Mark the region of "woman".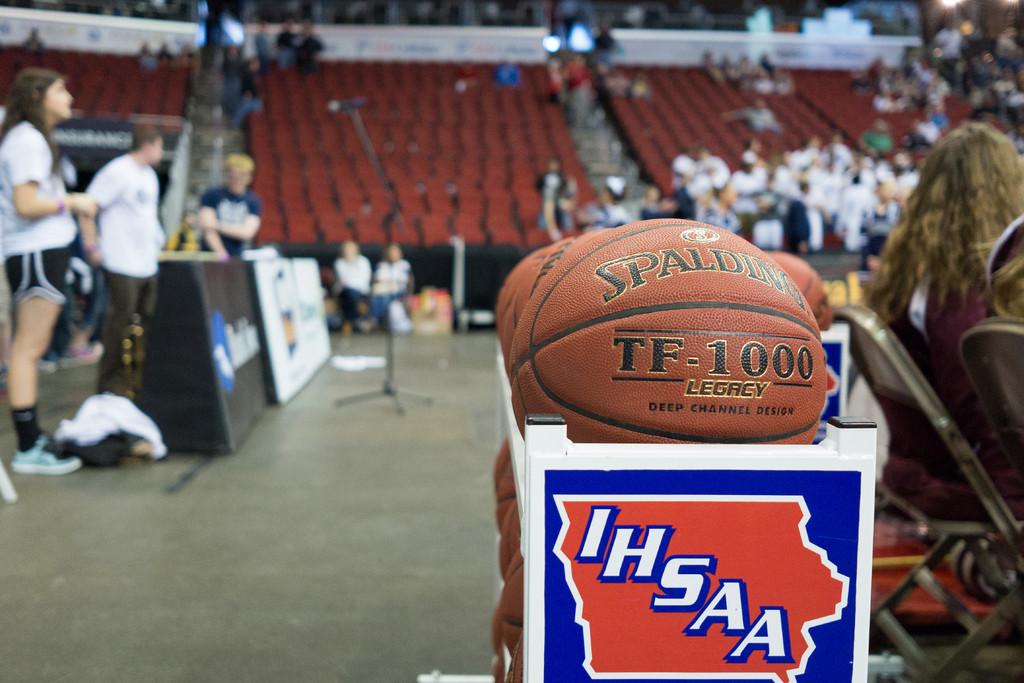
Region: box(855, 122, 1023, 526).
